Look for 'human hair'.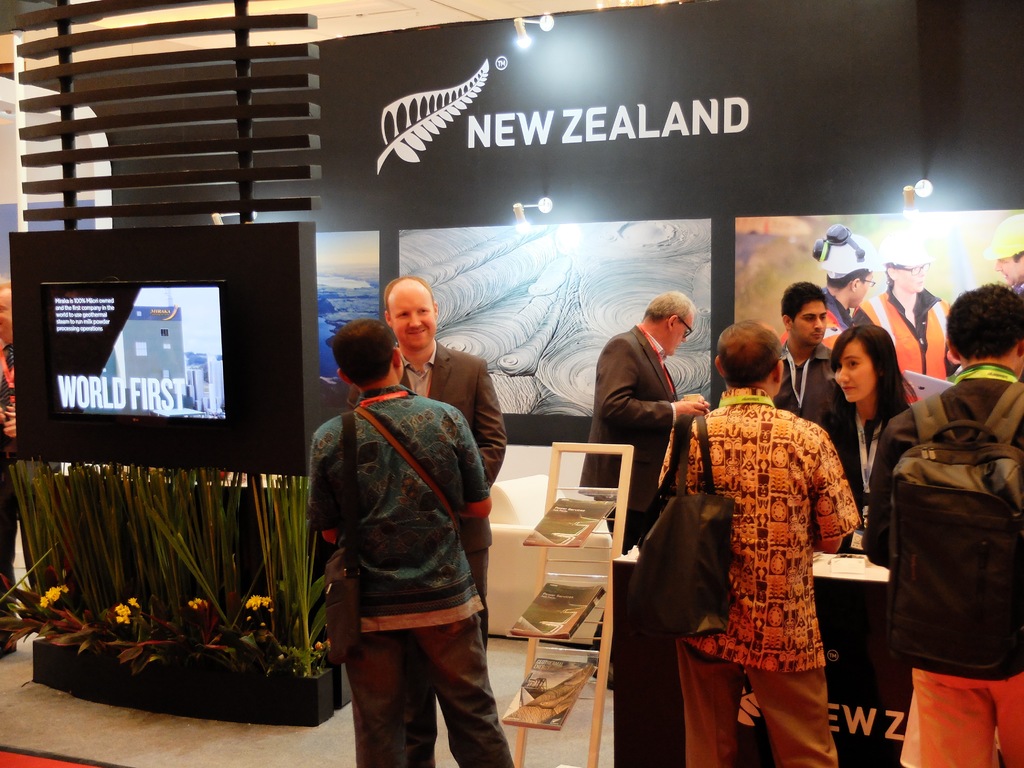
Found: (x1=0, y1=273, x2=13, y2=291).
